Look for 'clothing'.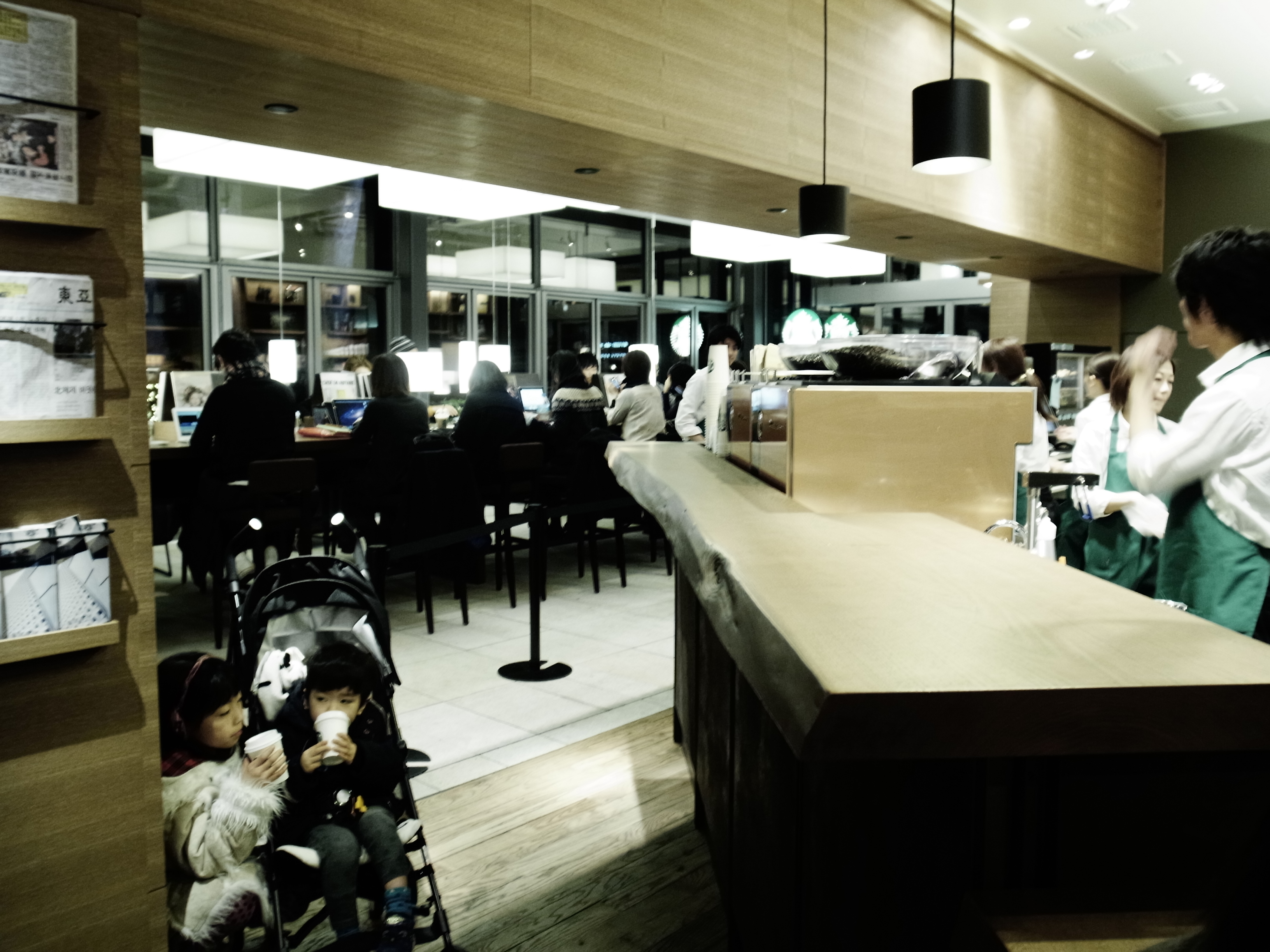
Found: crop(58, 139, 116, 213).
